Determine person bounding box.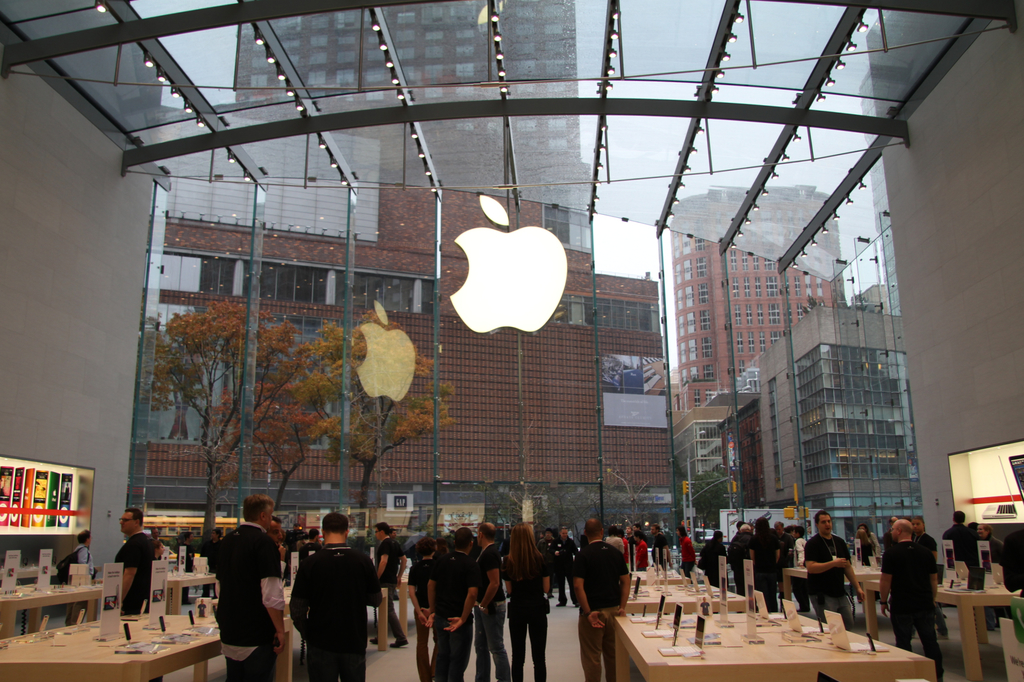
Determined: (x1=169, y1=530, x2=201, y2=608).
